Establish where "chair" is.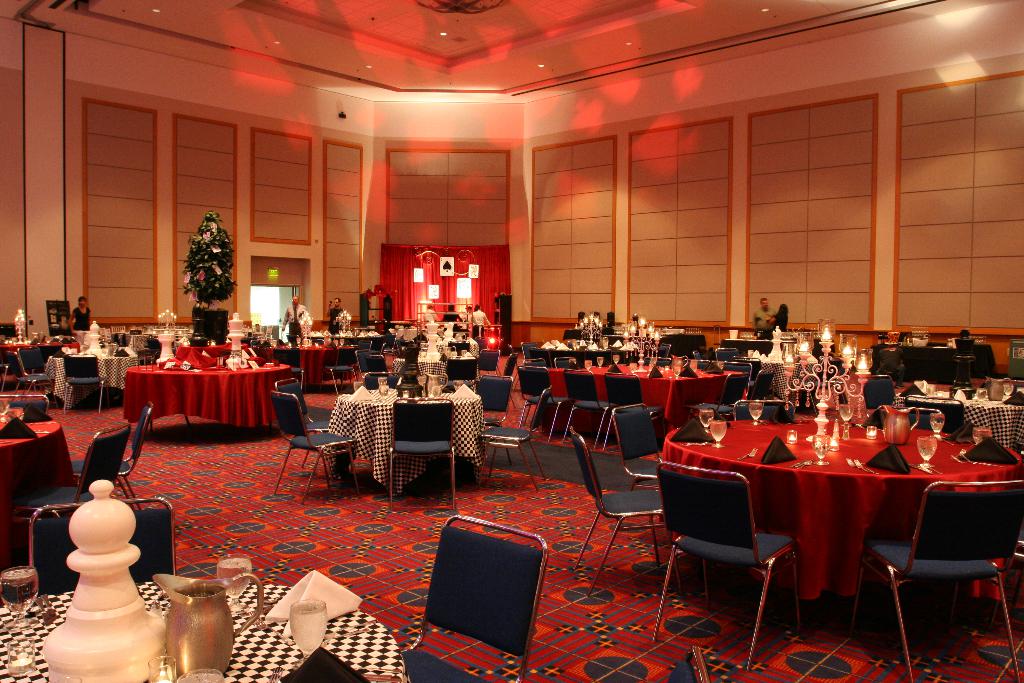
Established at 661, 647, 714, 682.
